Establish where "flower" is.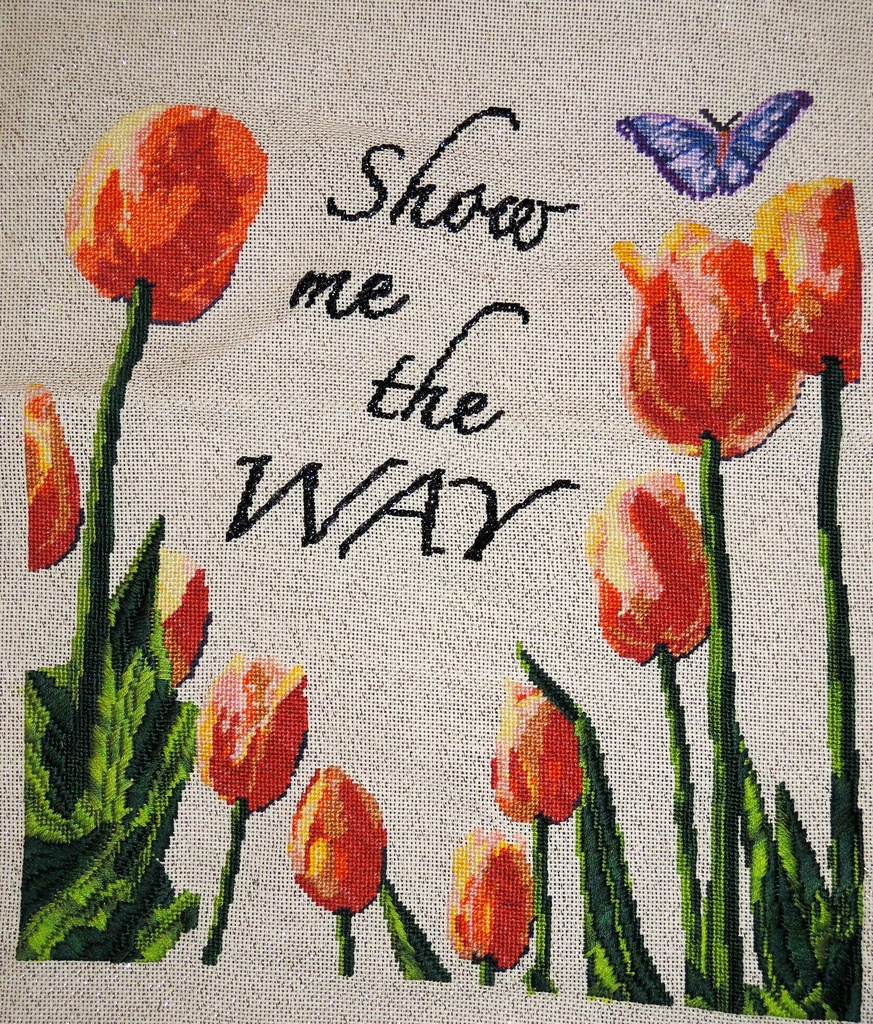
Established at (196,652,313,805).
